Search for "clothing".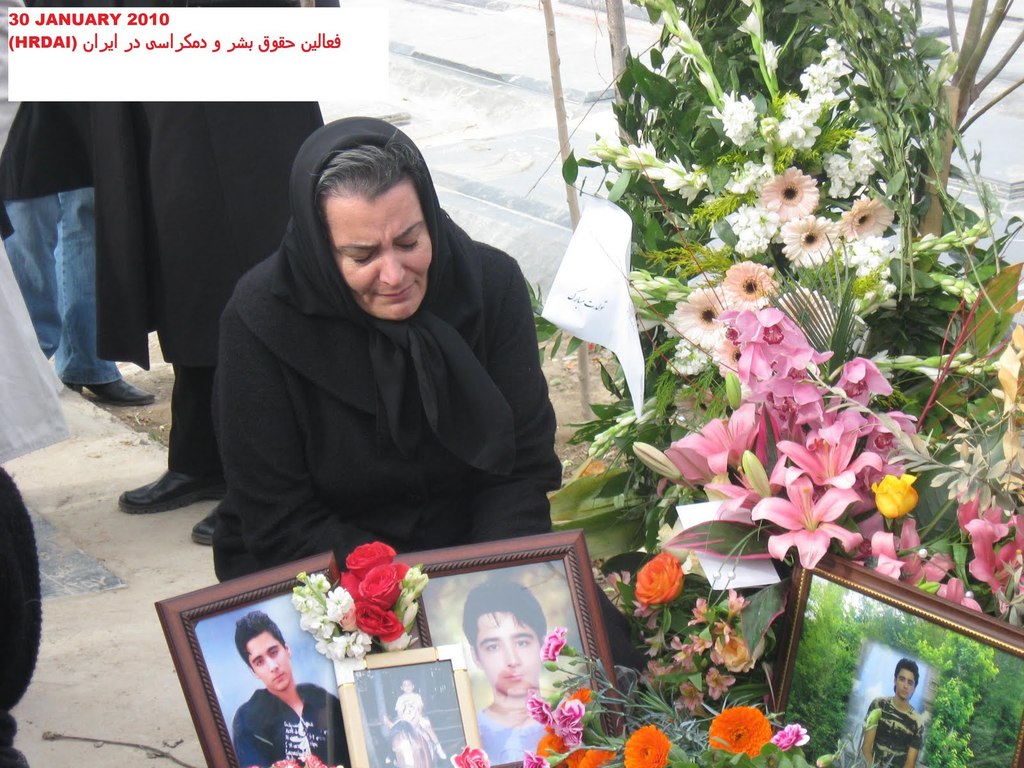
Found at 863:698:920:767.
